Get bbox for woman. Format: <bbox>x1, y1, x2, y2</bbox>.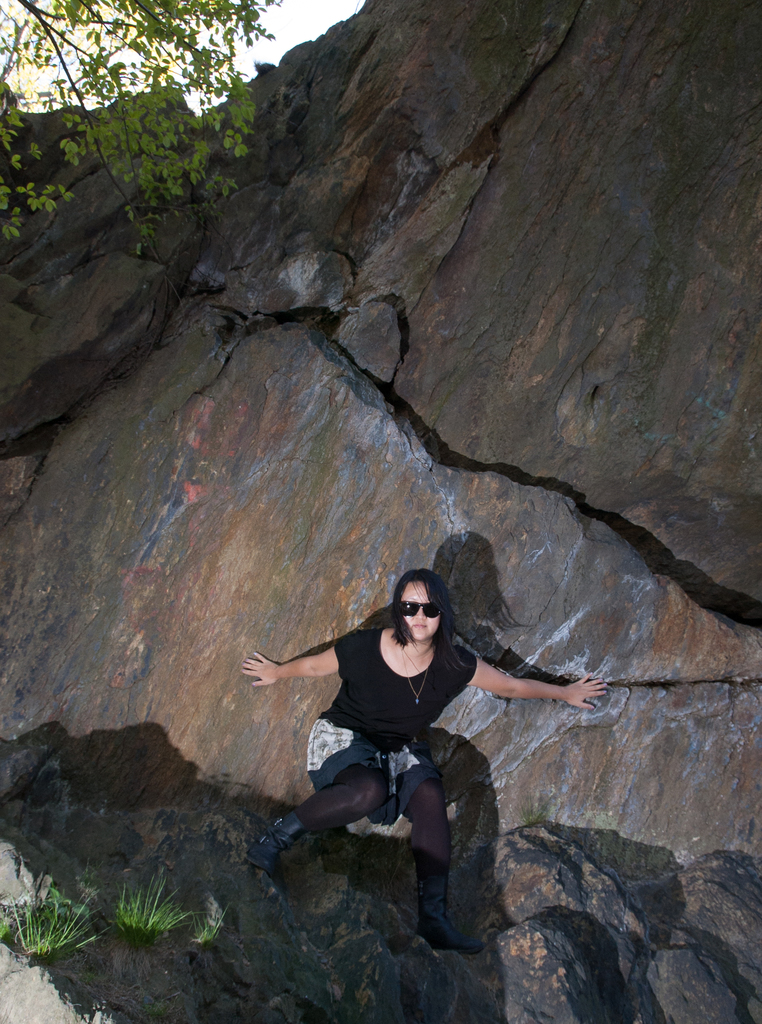
<bbox>225, 559, 614, 941</bbox>.
